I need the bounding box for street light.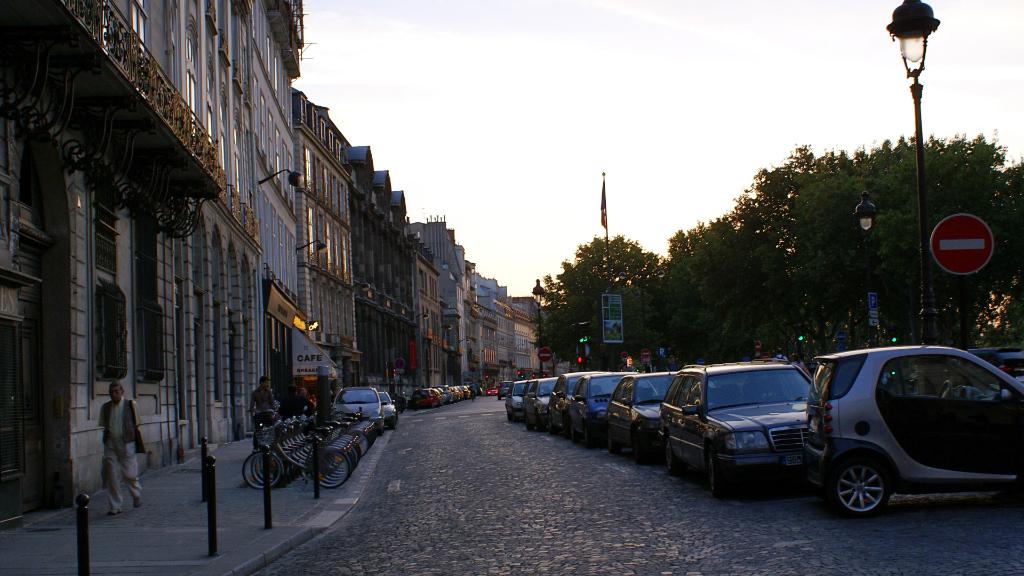
Here it is: 875:0:945:343.
